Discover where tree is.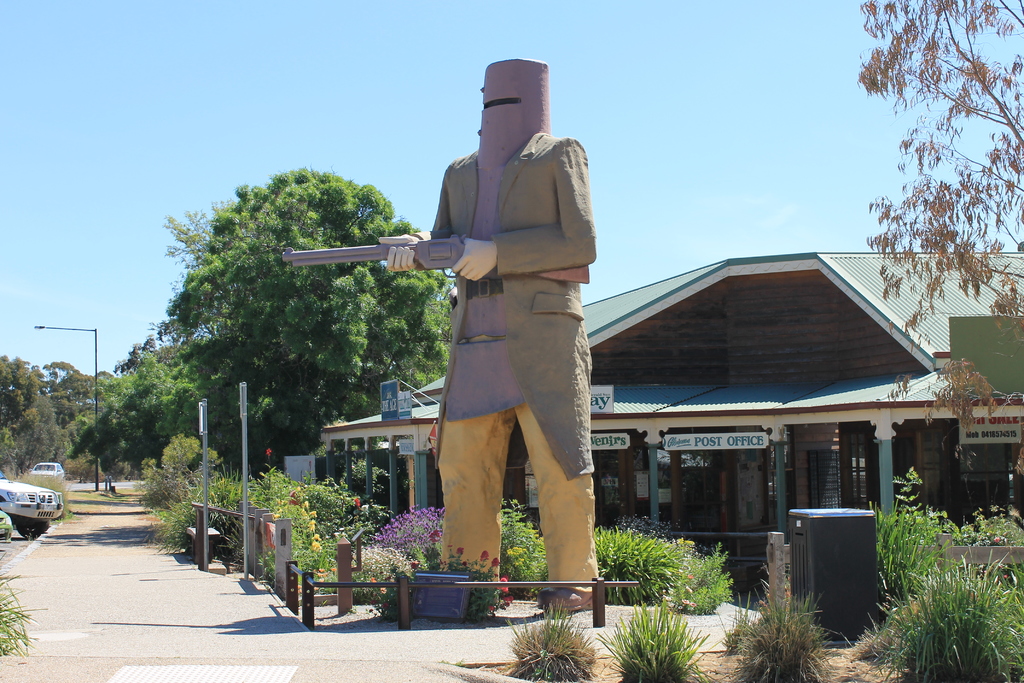
Discovered at <box>850,0,1023,483</box>.
